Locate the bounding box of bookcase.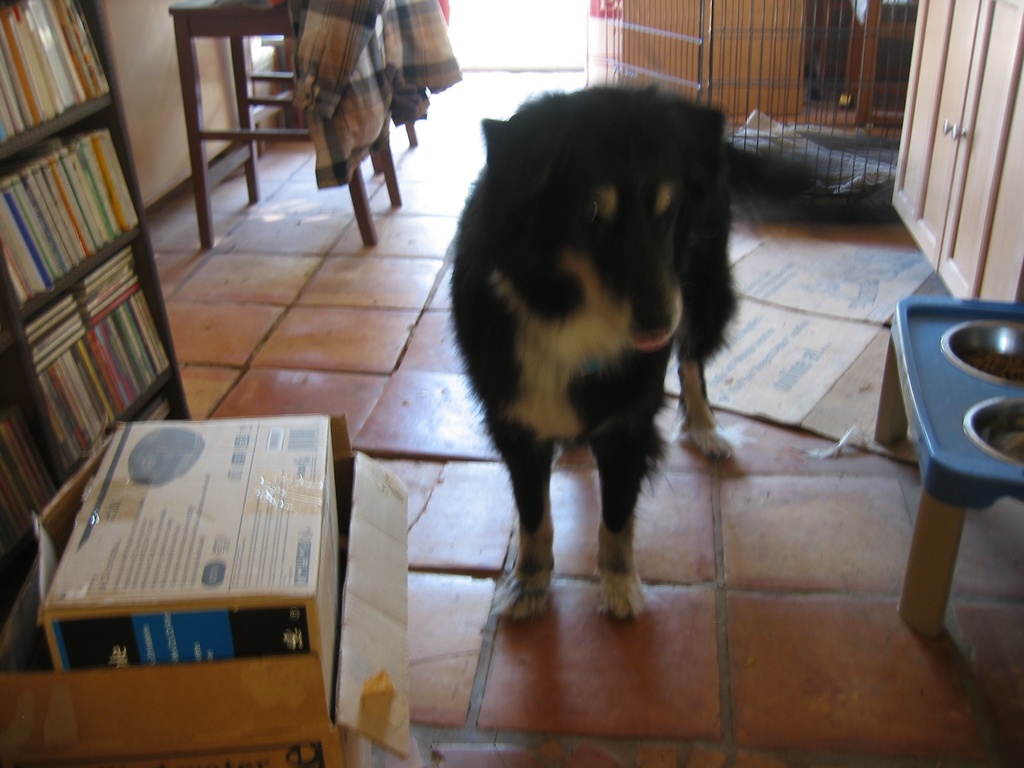
Bounding box: 0/0/193/632.
